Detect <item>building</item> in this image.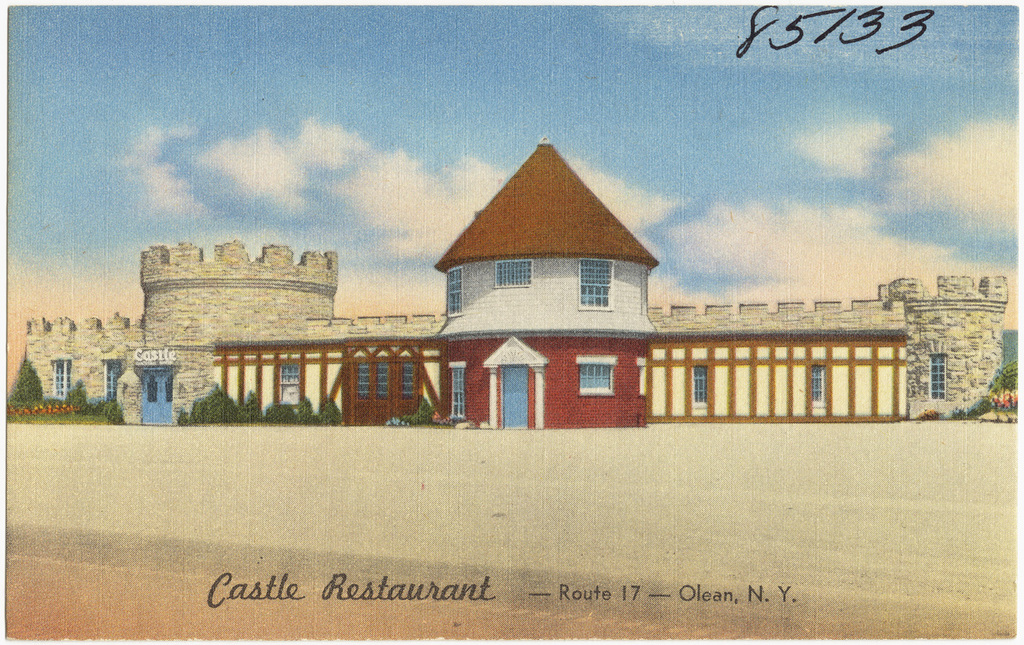
Detection: detection(23, 134, 1018, 433).
